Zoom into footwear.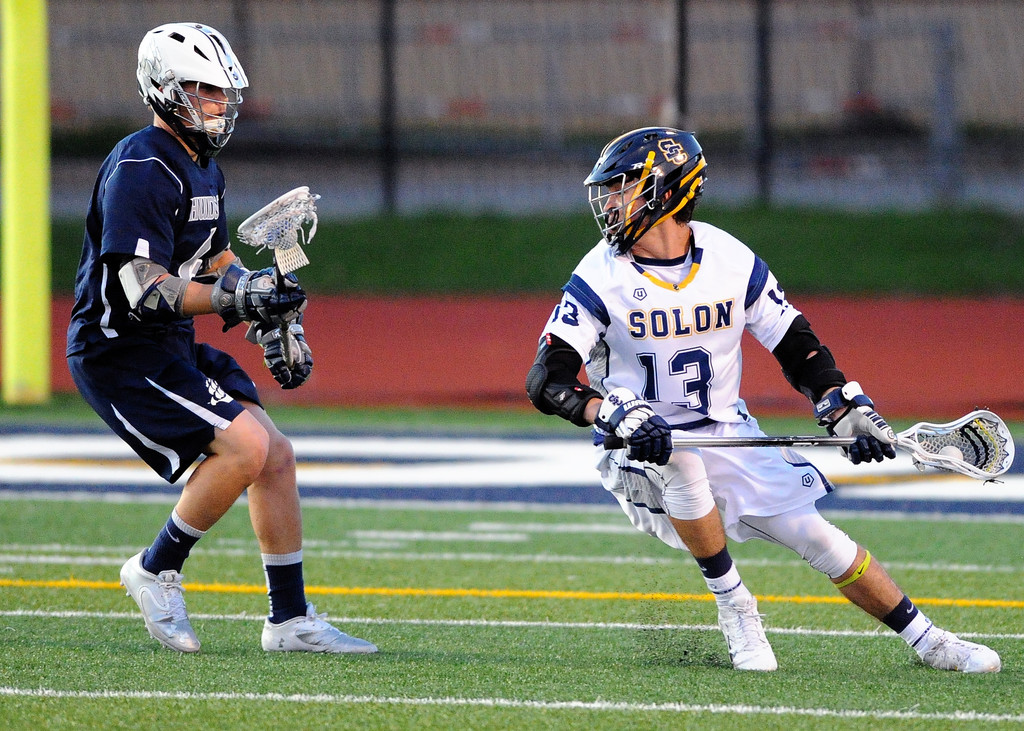
Zoom target: (x1=258, y1=601, x2=378, y2=655).
